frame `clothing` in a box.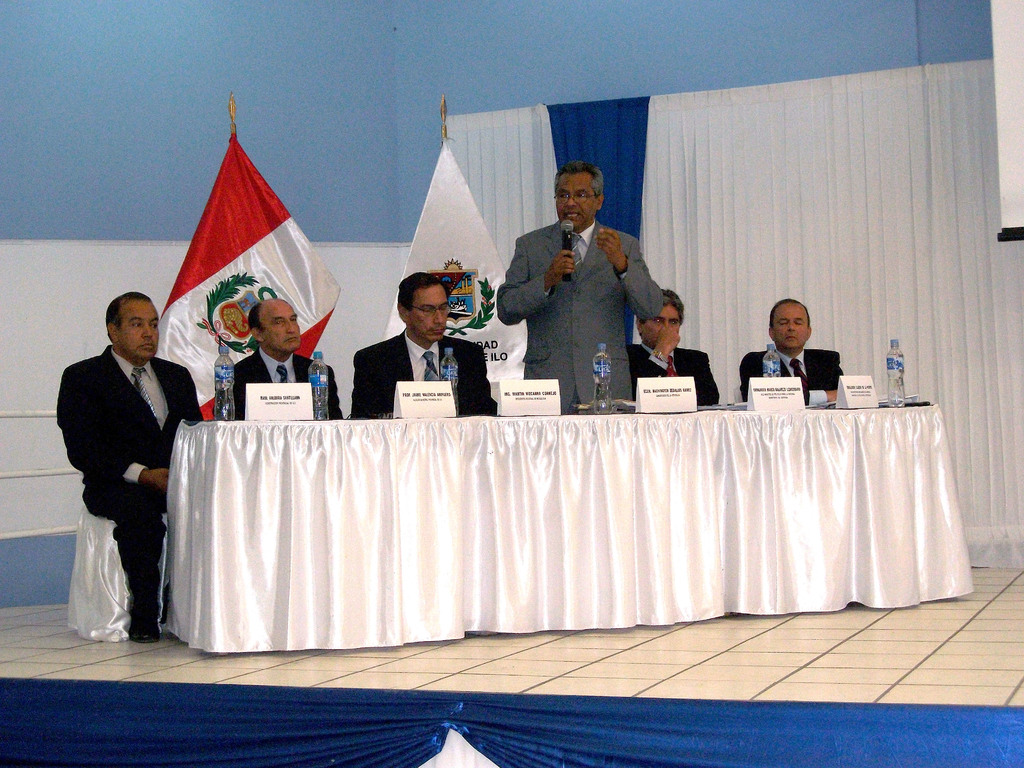
crop(625, 341, 719, 404).
